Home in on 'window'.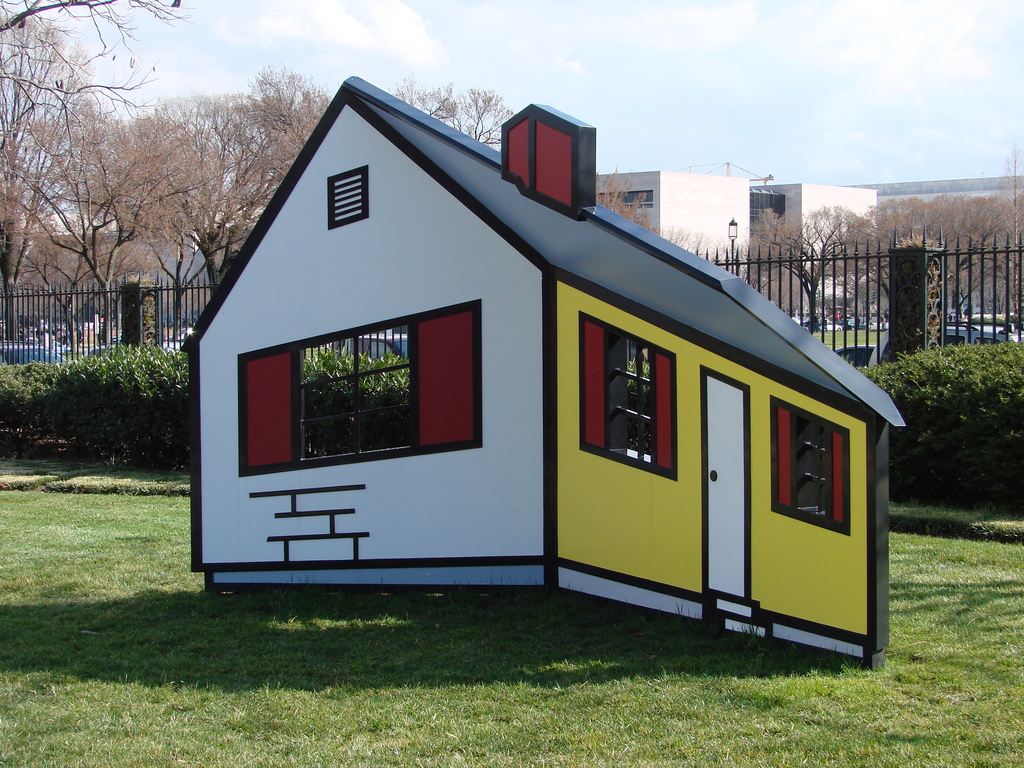
Homed in at locate(230, 301, 485, 476).
